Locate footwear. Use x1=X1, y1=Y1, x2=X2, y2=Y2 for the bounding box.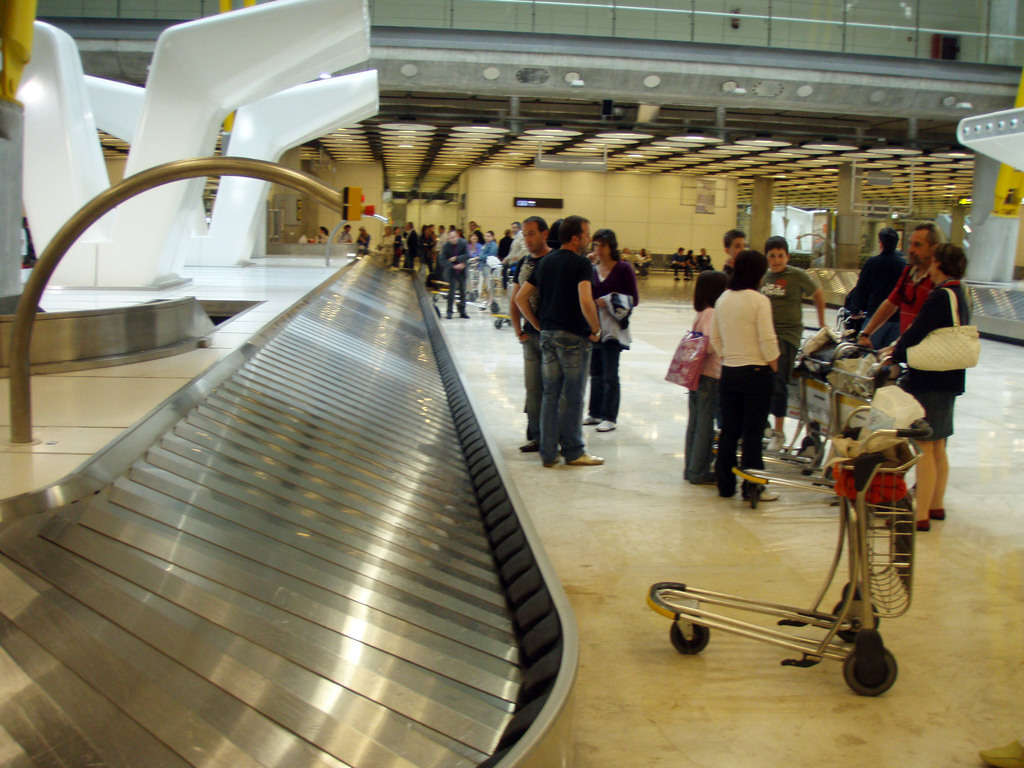
x1=580, y1=412, x2=602, y2=426.
